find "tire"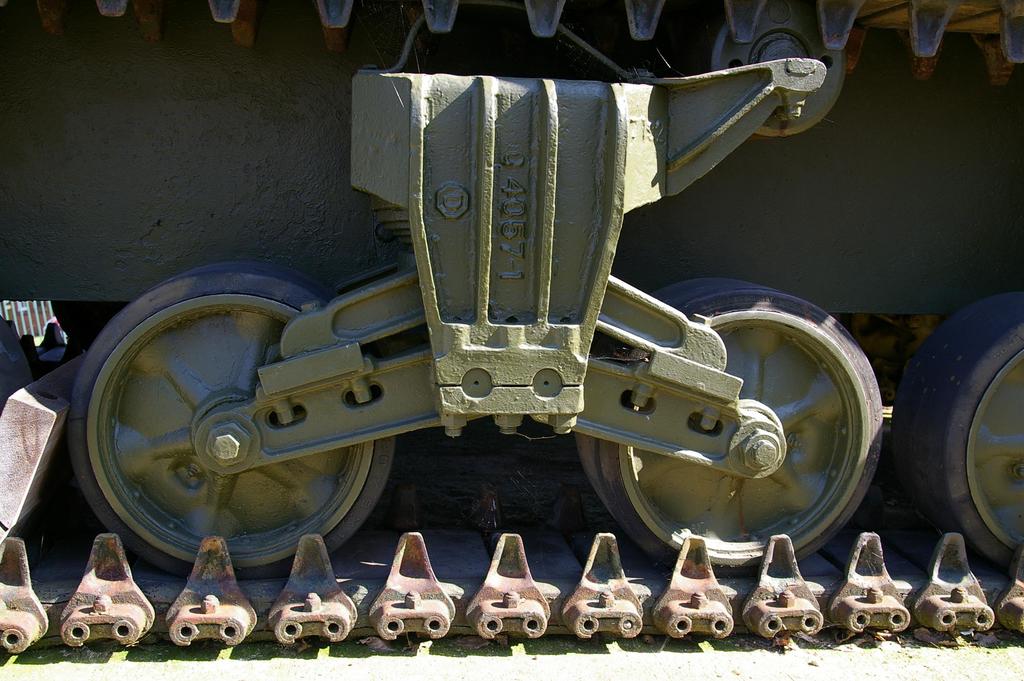
detection(577, 279, 883, 574)
